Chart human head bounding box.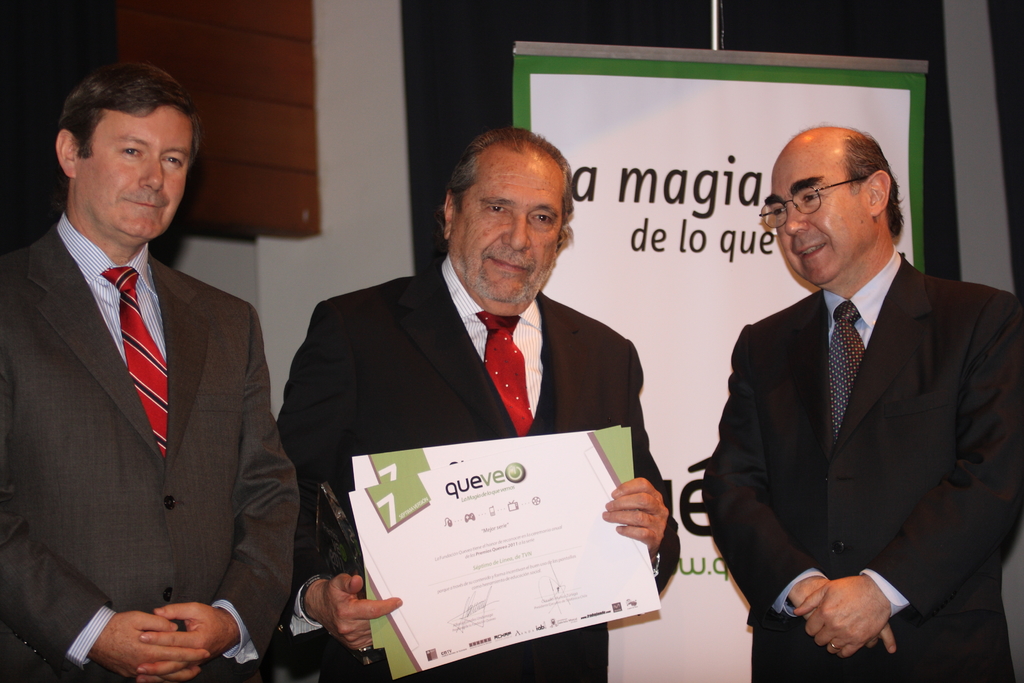
Charted: bbox=(771, 120, 901, 283).
